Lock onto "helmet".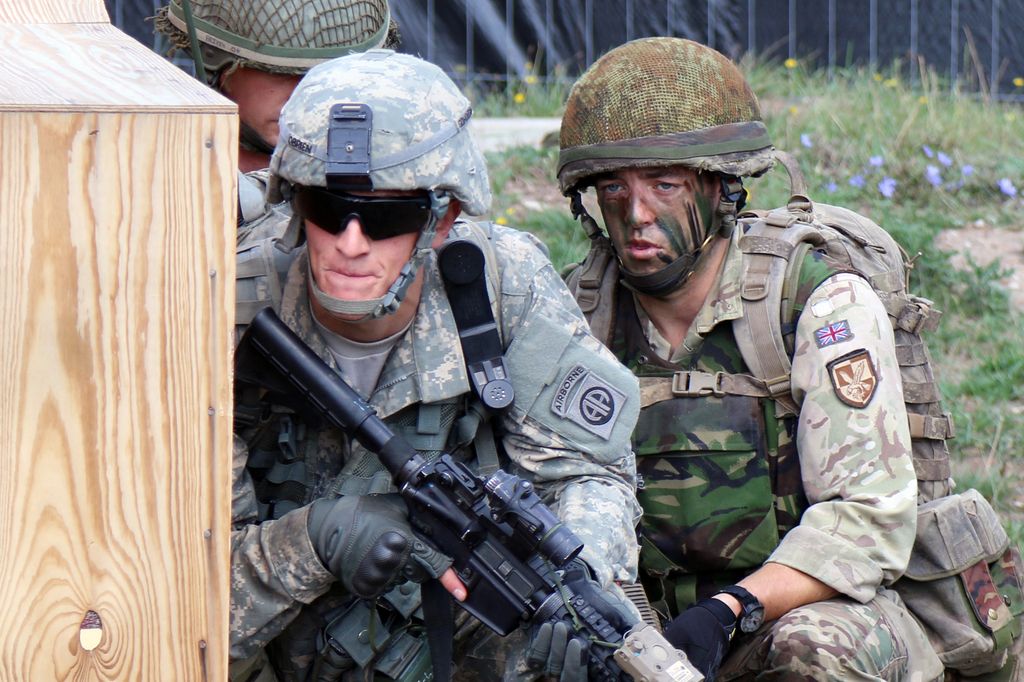
Locked: bbox=(548, 40, 786, 296).
